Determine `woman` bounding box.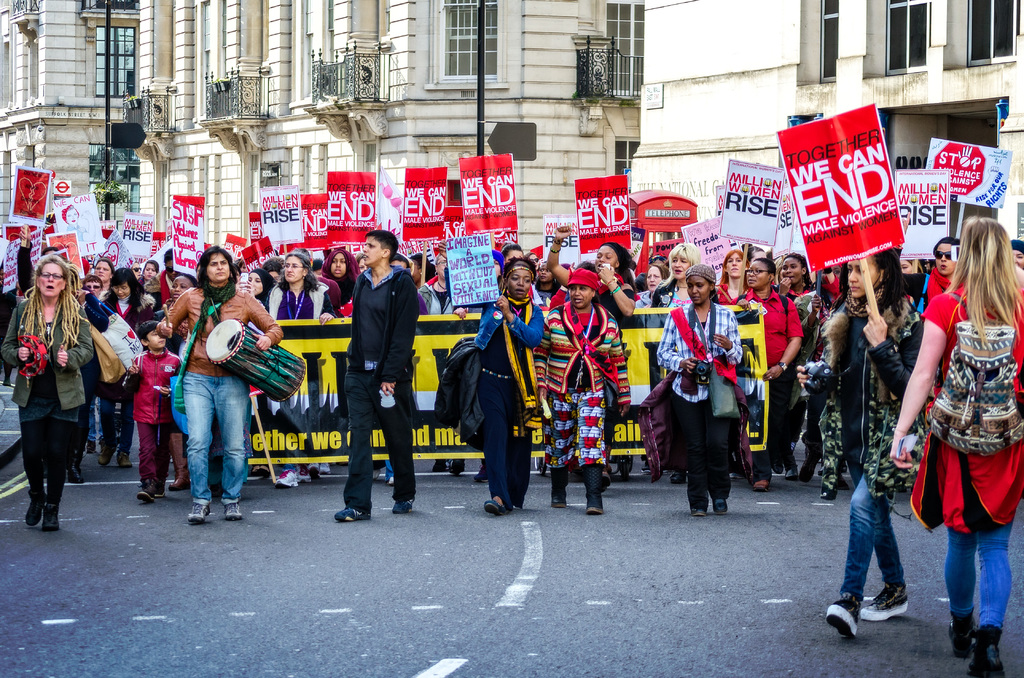
Determined: x1=3, y1=255, x2=95, y2=530.
